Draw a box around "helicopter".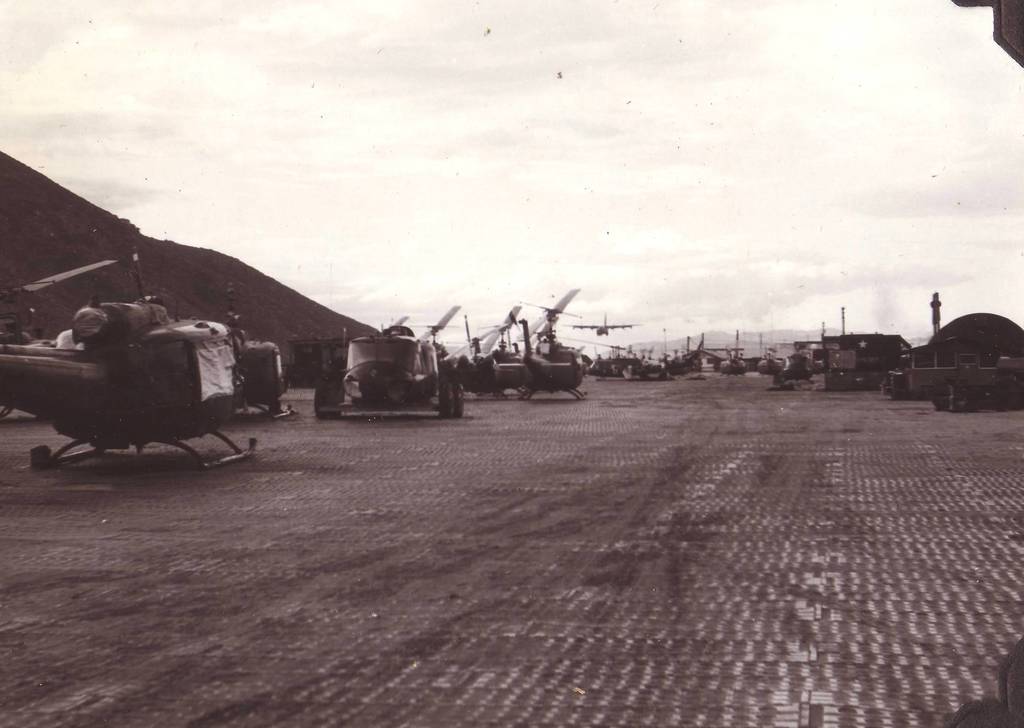
468/305/528/402.
